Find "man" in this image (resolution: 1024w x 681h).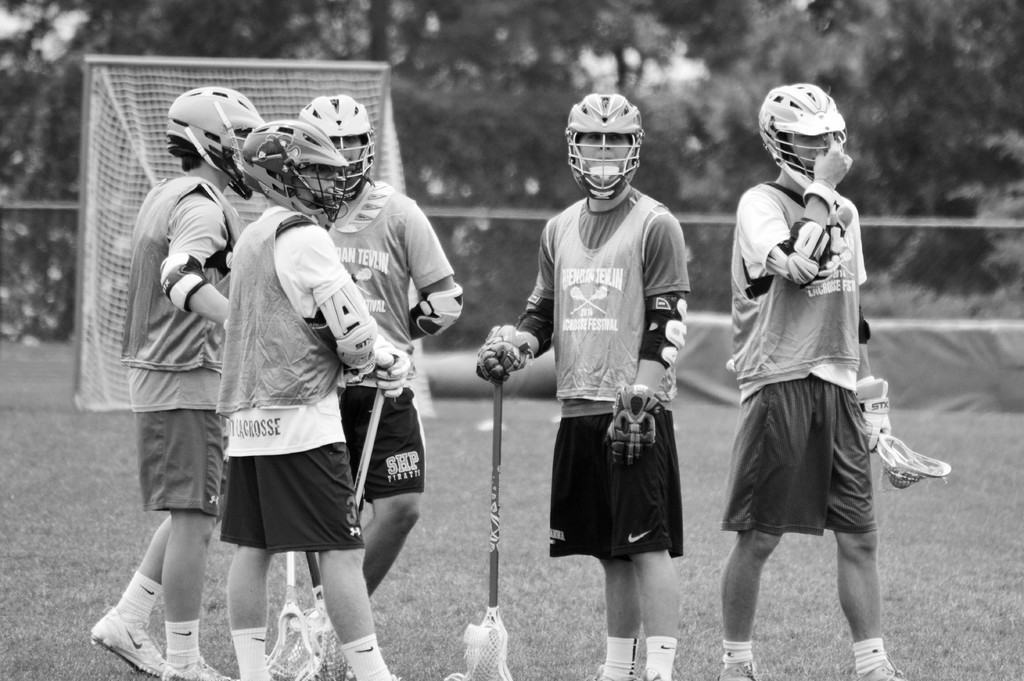
481, 91, 691, 680.
